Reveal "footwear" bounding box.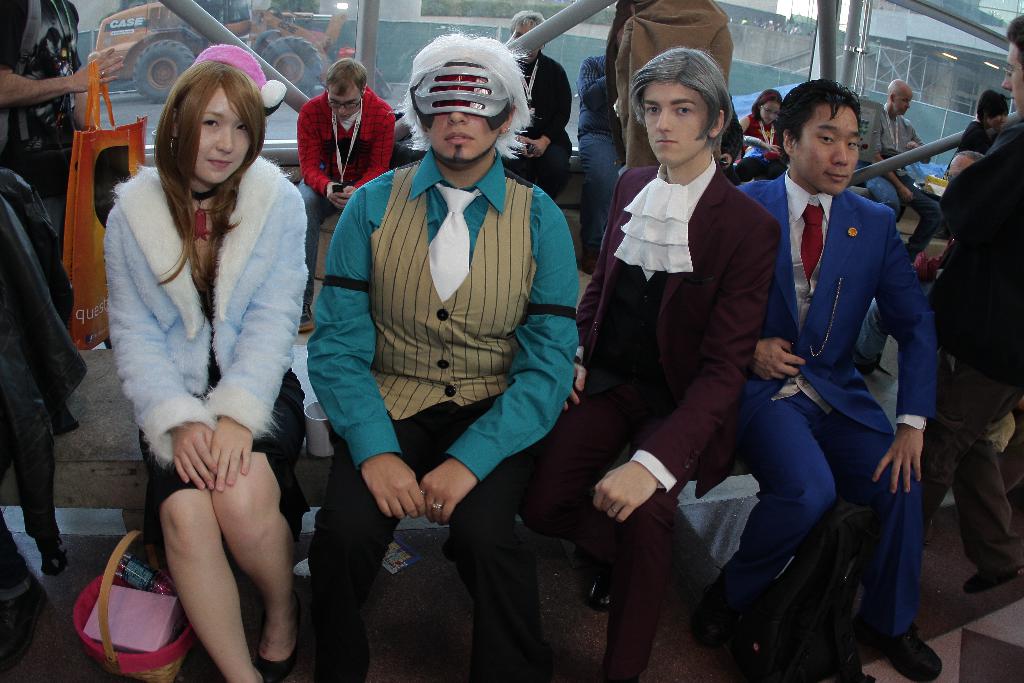
Revealed: 961, 557, 1022, 597.
